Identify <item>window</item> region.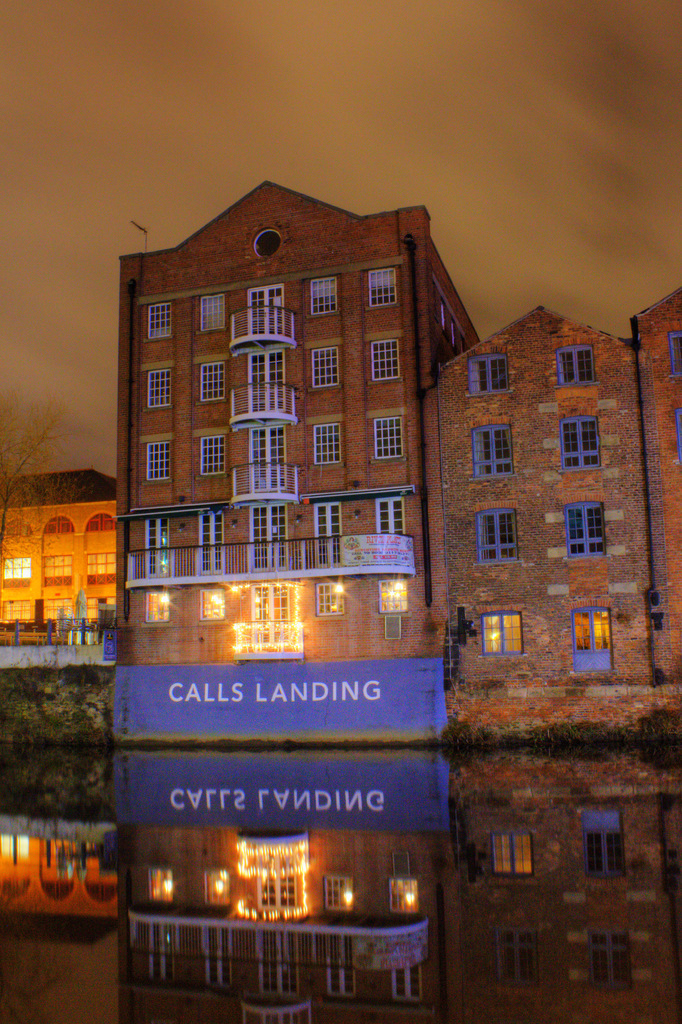
Region: box=[484, 611, 523, 658].
